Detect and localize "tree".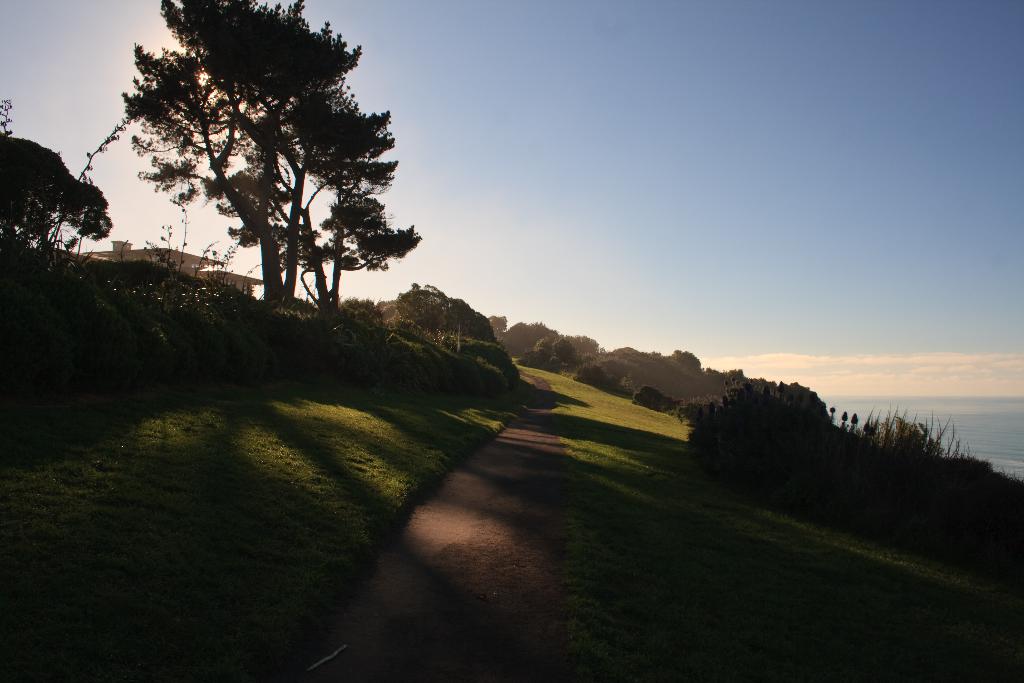
Localized at <bbox>123, 14, 360, 308</bbox>.
